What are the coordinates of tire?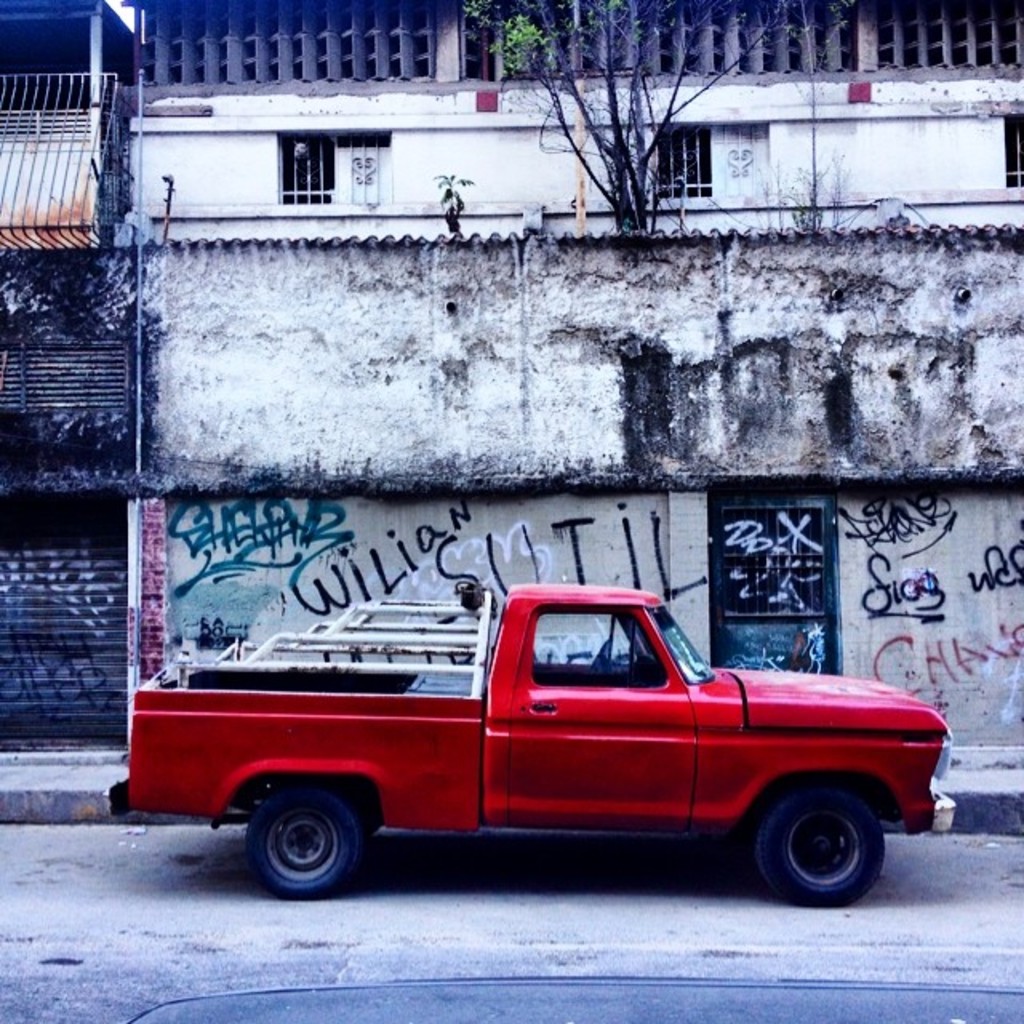
<region>245, 771, 352, 896</region>.
